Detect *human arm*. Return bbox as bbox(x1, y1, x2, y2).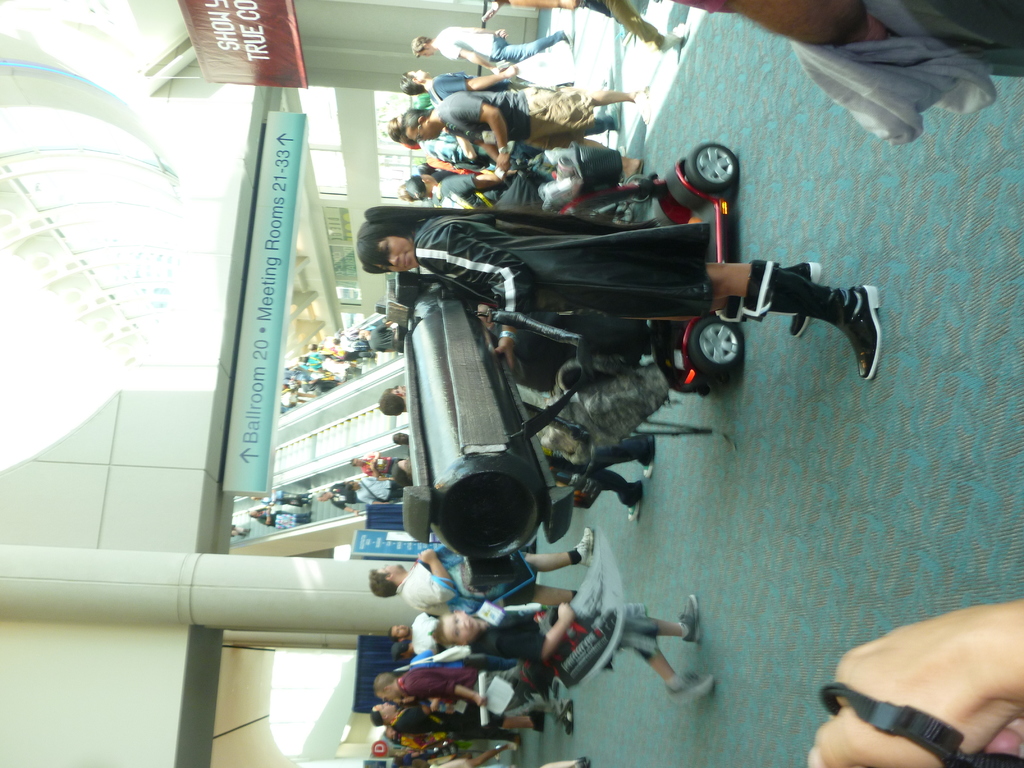
bbox(257, 507, 271, 525).
